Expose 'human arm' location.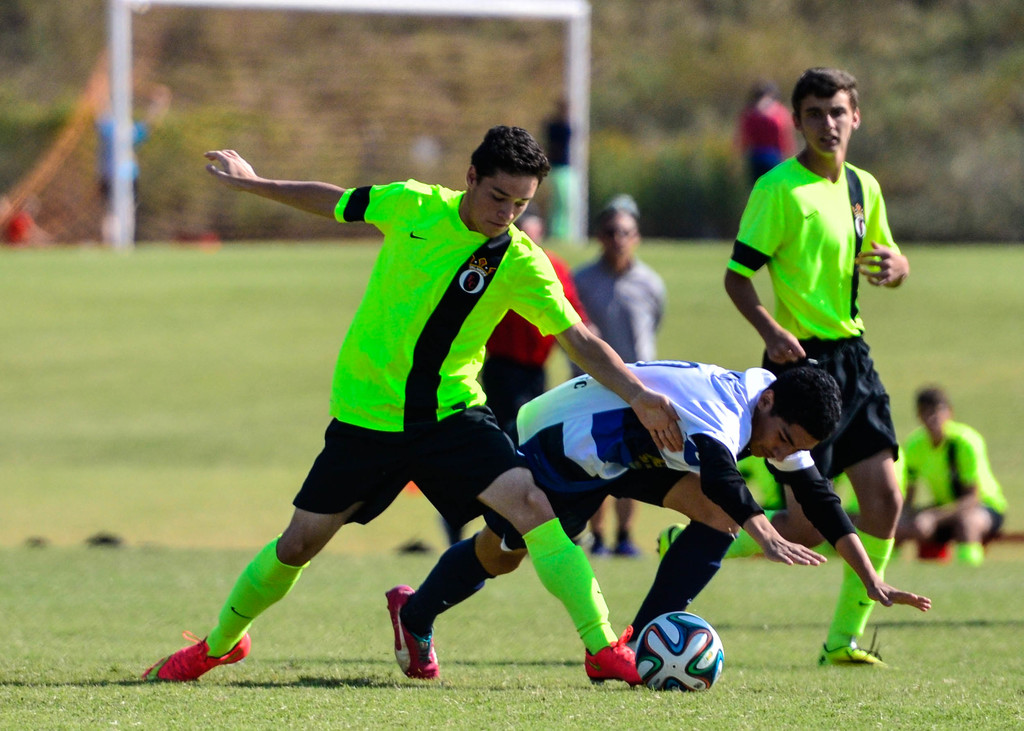
Exposed at rect(748, 442, 933, 602).
